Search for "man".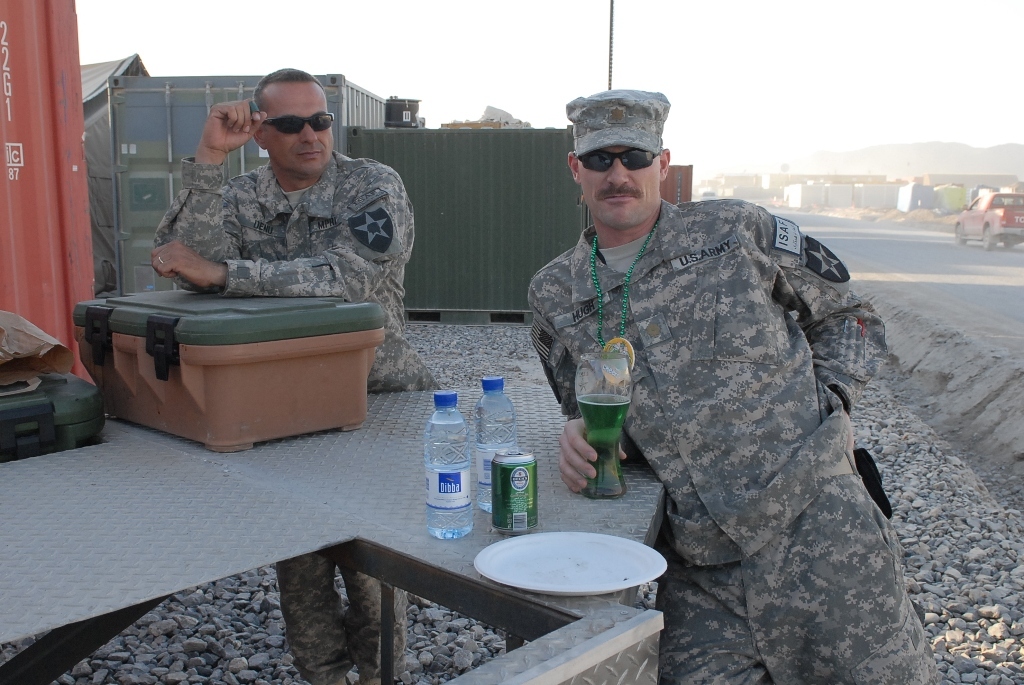
Found at left=522, top=84, right=939, bottom=683.
